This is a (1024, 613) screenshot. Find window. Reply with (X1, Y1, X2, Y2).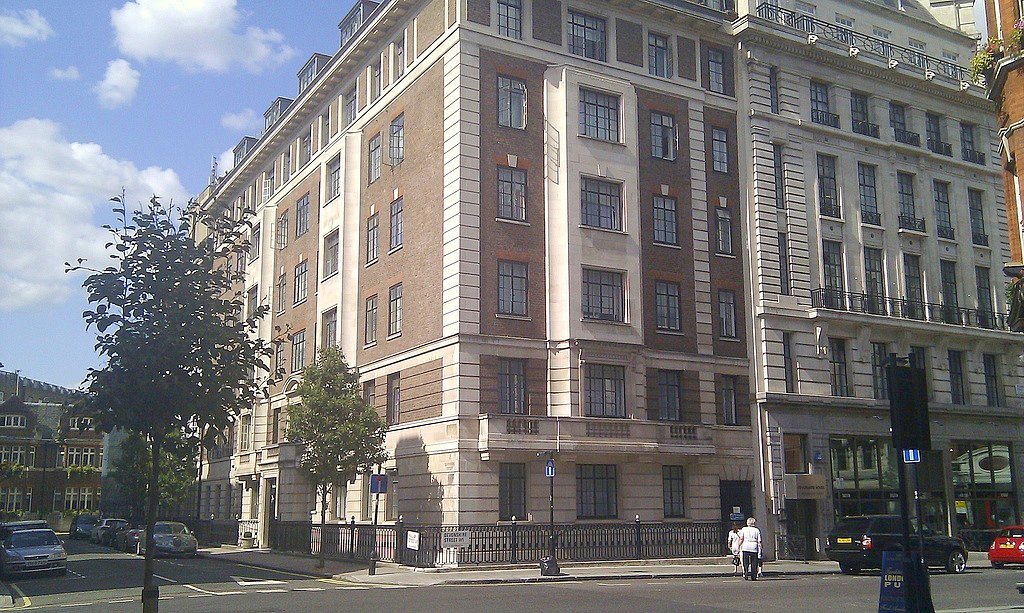
(247, 216, 262, 261).
